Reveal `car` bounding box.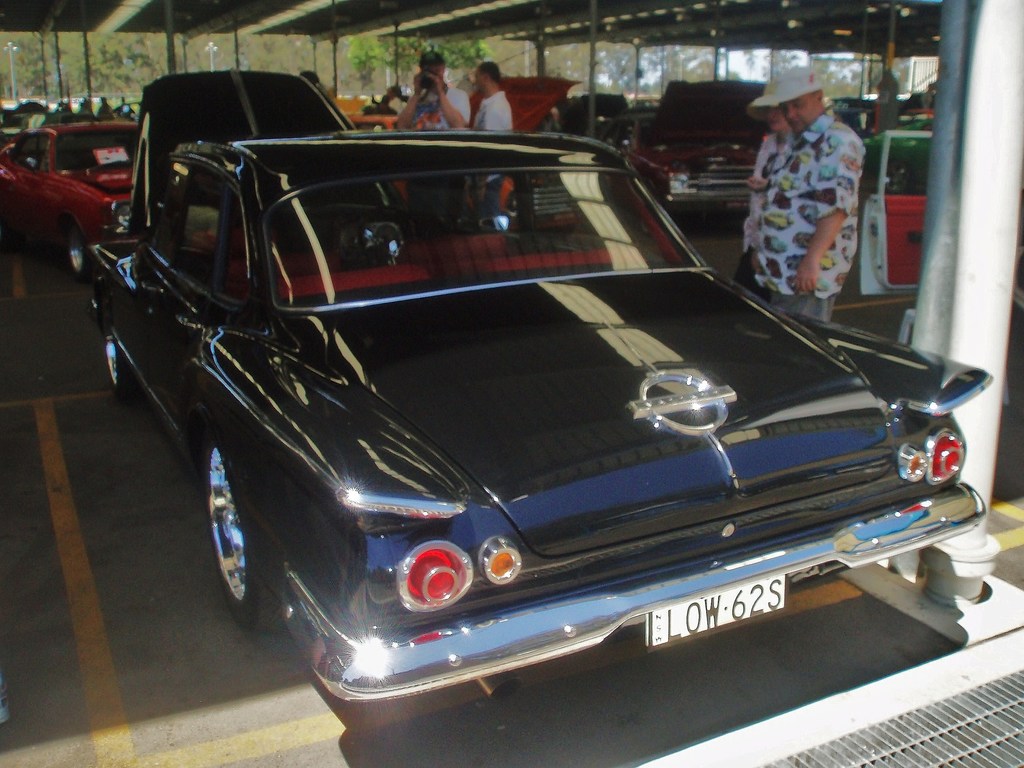
Revealed: [x1=81, y1=70, x2=990, y2=728].
